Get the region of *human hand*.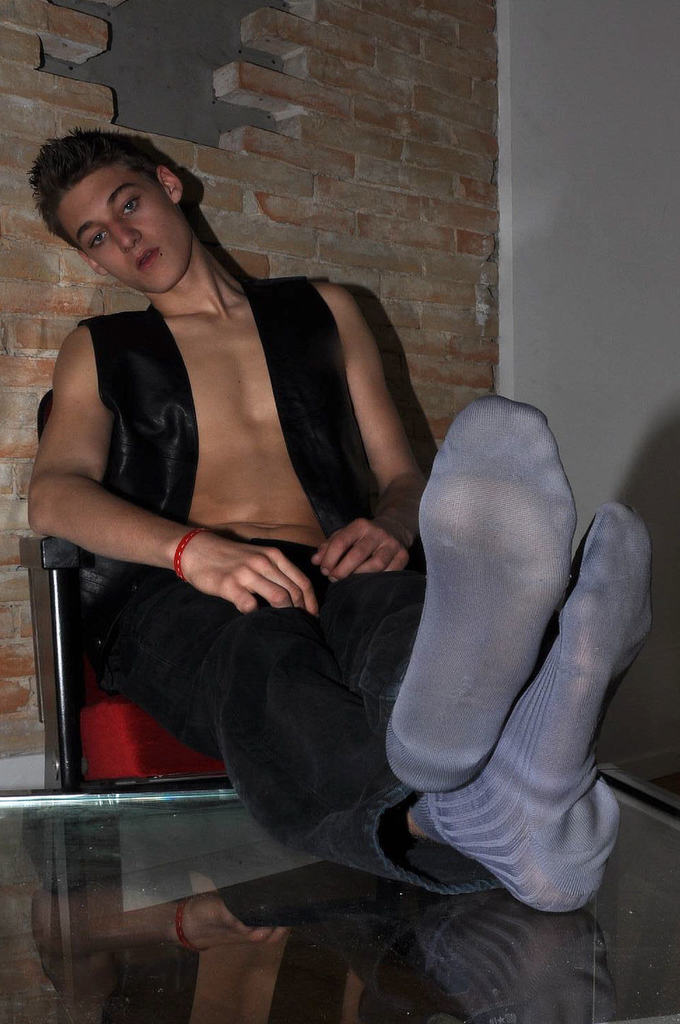
BBox(311, 515, 414, 580).
